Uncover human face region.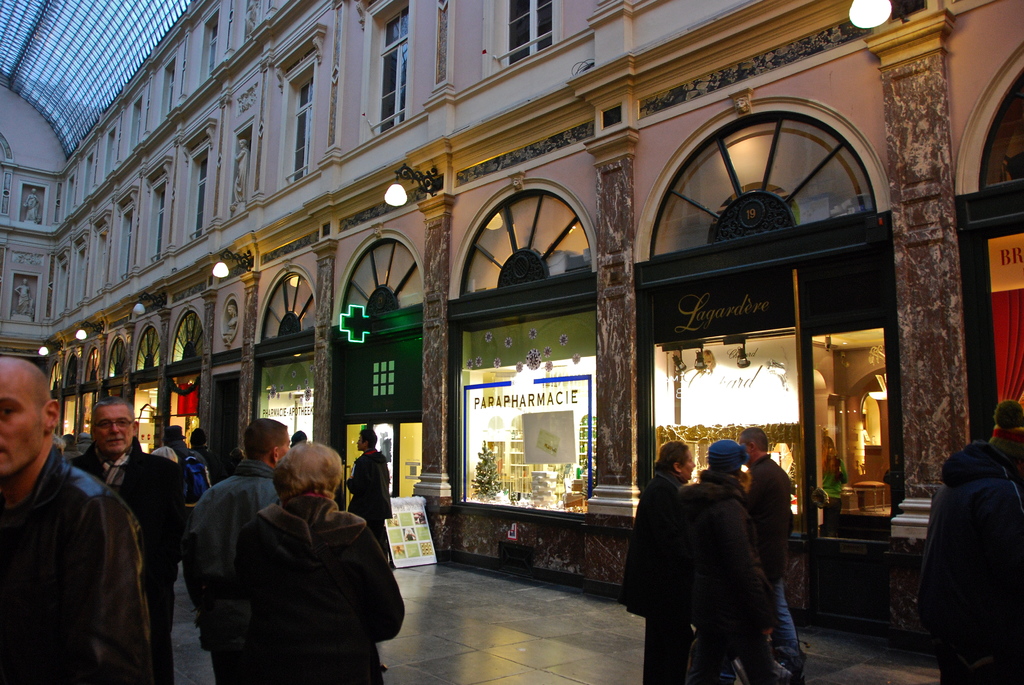
Uncovered: rect(0, 371, 38, 472).
